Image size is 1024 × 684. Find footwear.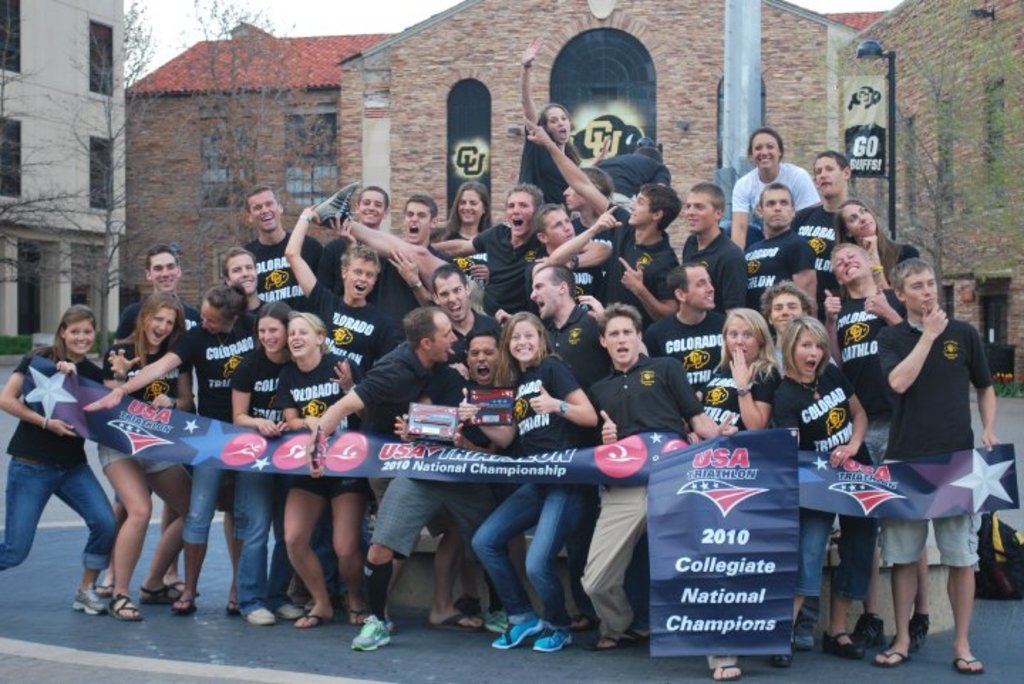
445, 610, 486, 630.
